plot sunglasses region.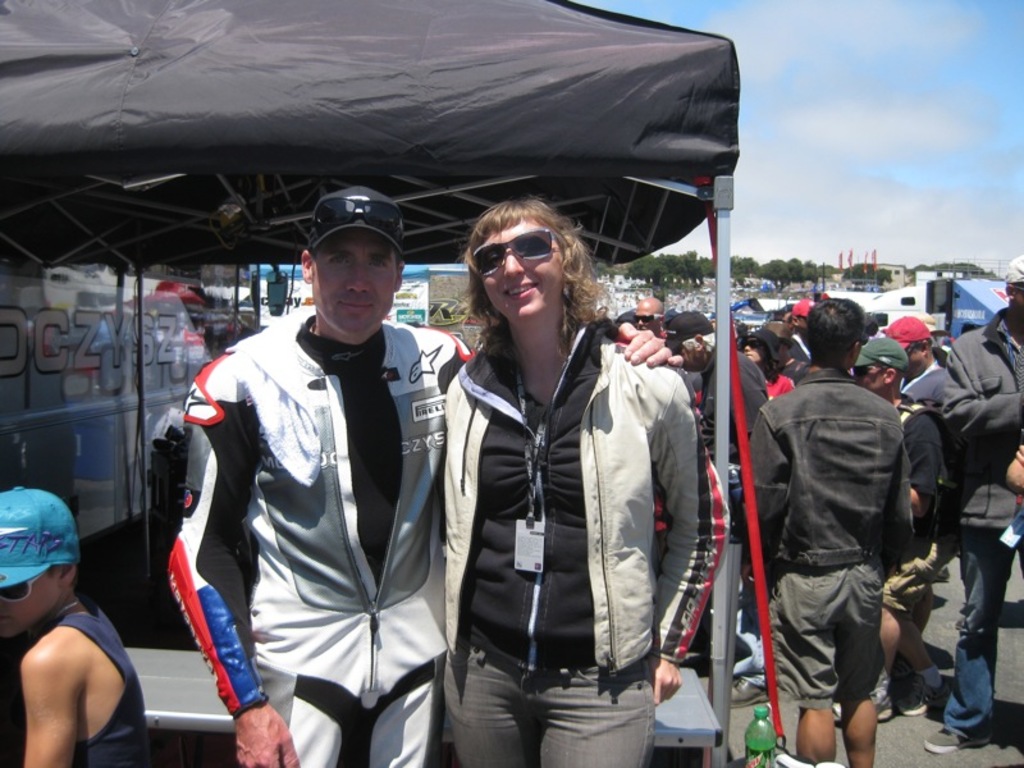
Plotted at region(308, 201, 397, 230).
